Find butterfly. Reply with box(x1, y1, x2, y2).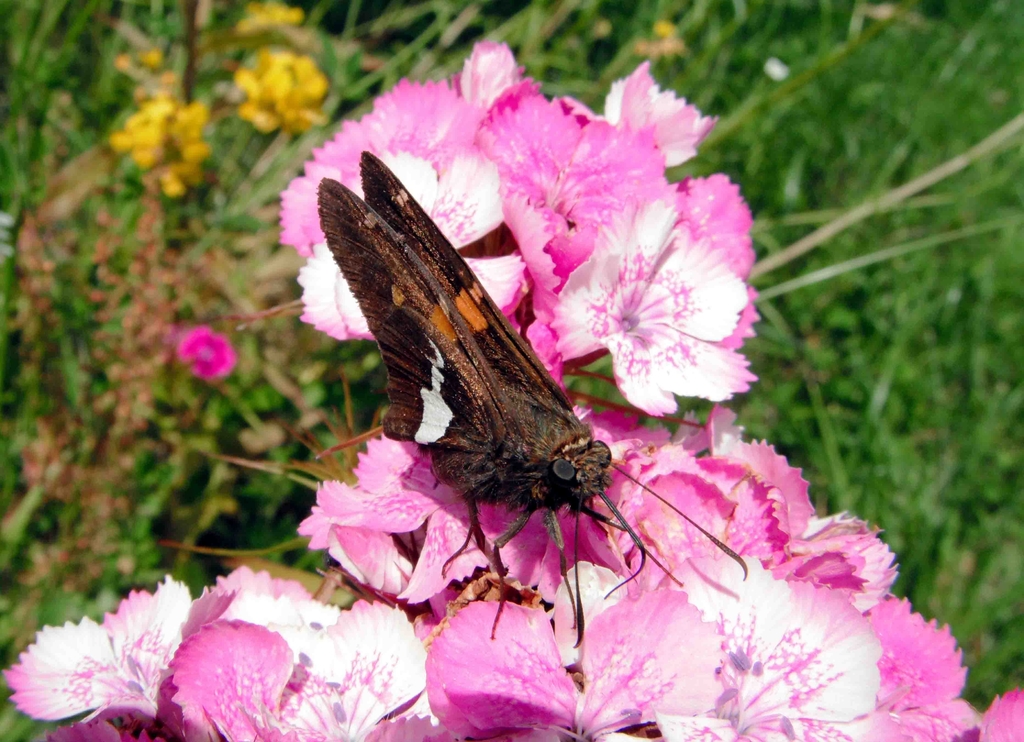
box(305, 104, 724, 664).
